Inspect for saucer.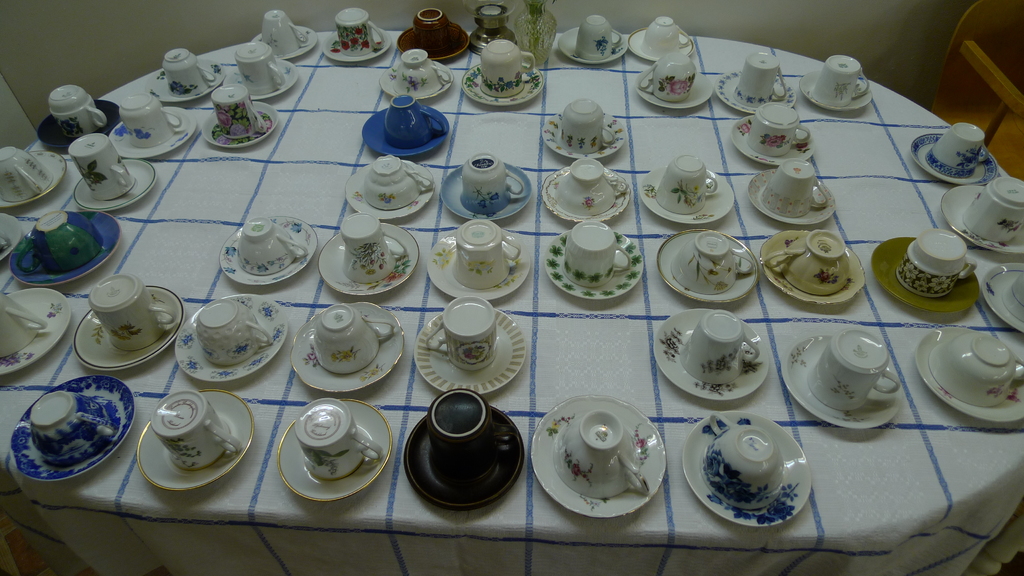
Inspection: (x1=762, y1=228, x2=868, y2=307).
